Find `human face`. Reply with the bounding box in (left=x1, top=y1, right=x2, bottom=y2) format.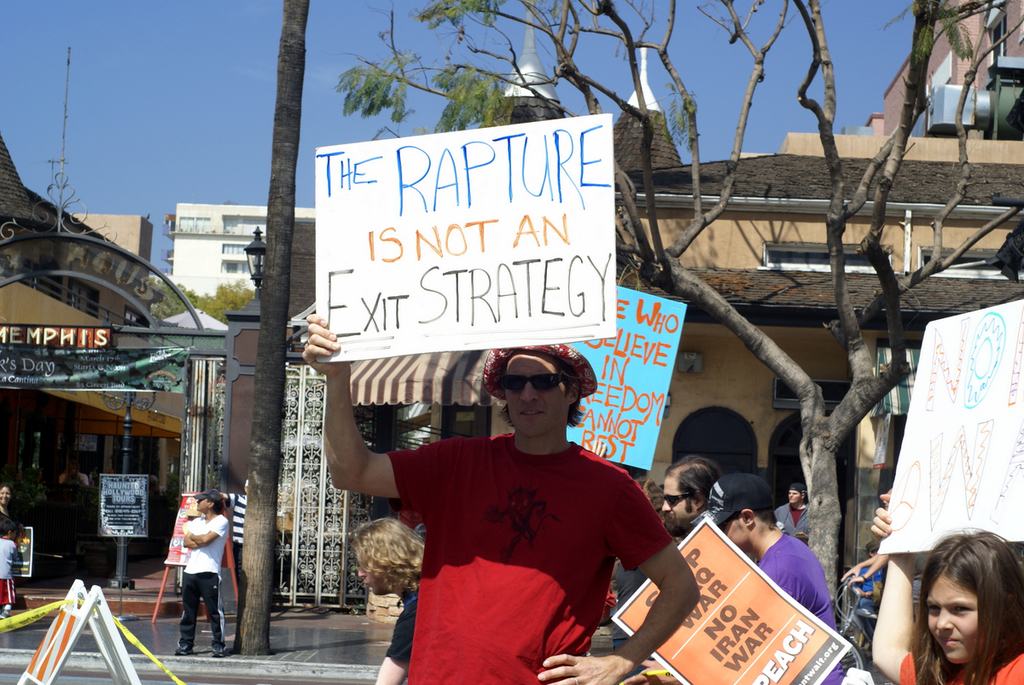
(left=493, top=351, right=577, bottom=436).
